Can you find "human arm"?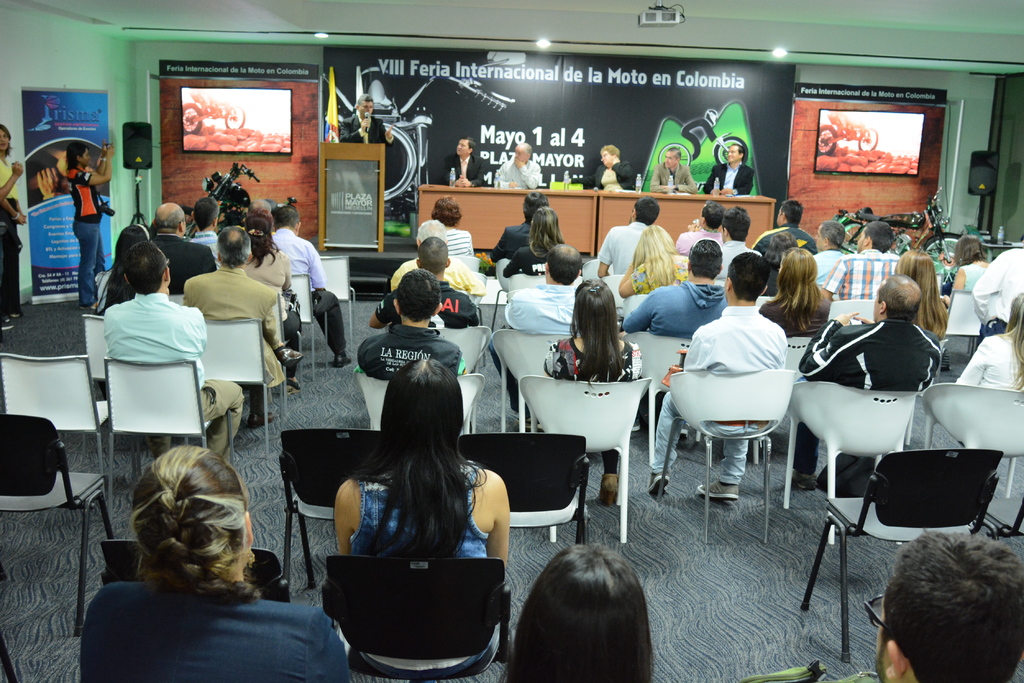
Yes, bounding box: (x1=2, y1=200, x2=27, y2=223).
